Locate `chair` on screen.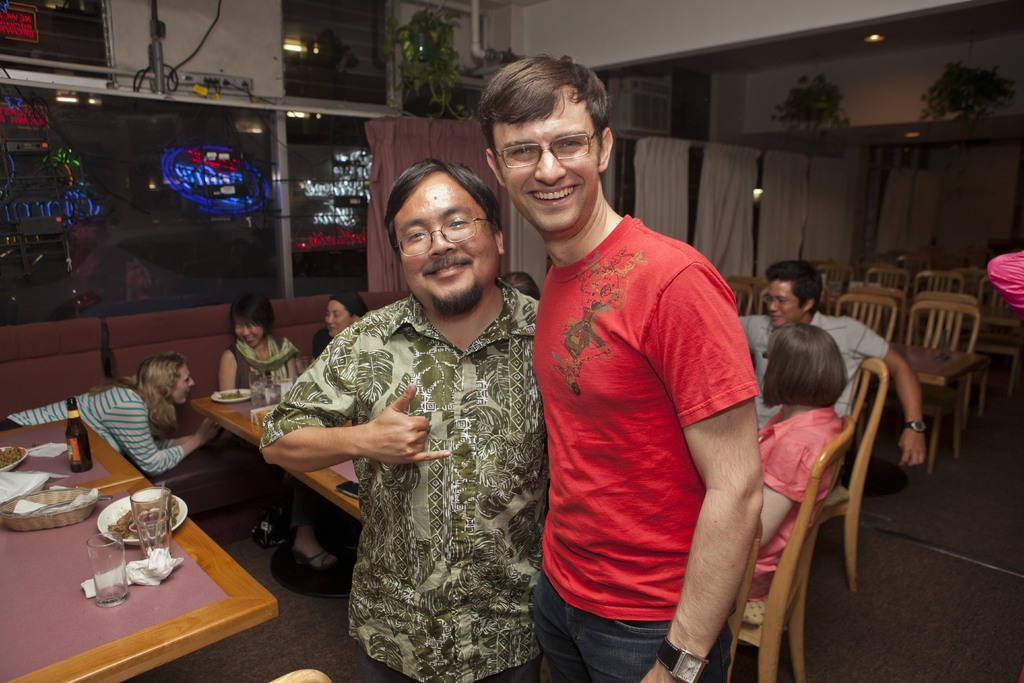
On screen at 822, 360, 888, 594.
